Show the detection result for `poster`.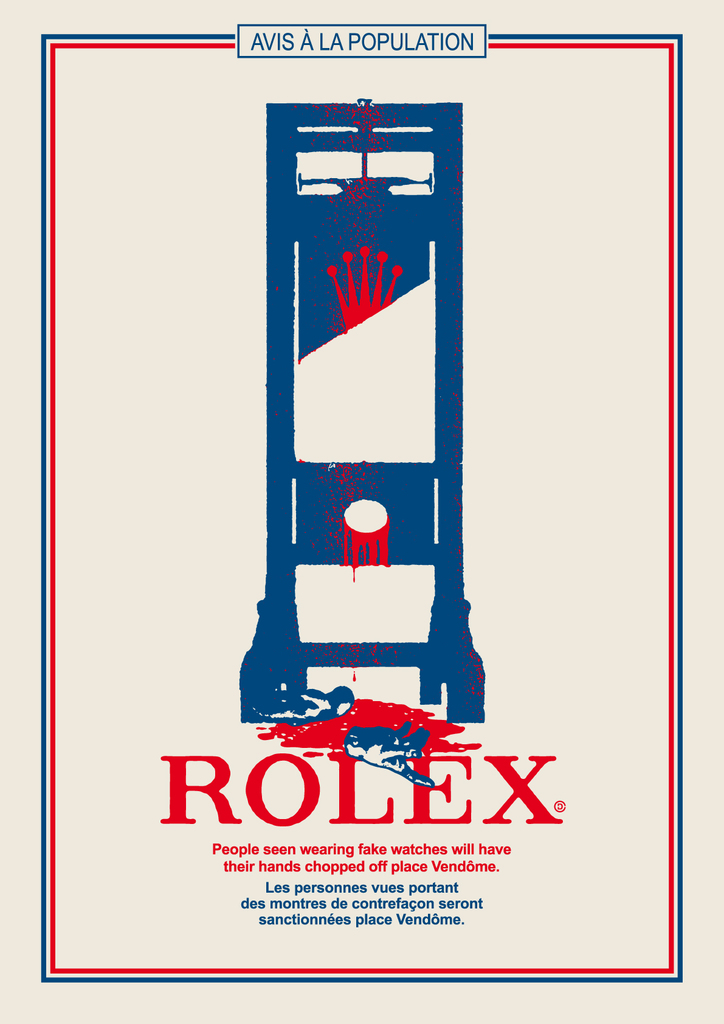
<bbox>0, 0, 723, 1023</bbox>.
